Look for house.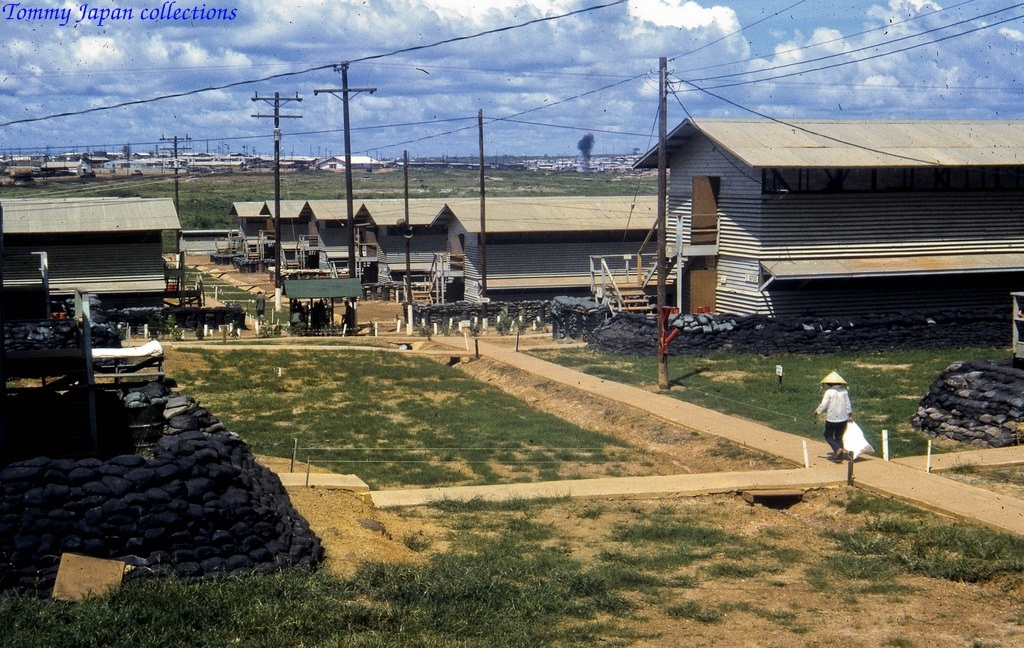
Found: detection(211, 199, 663, 305).
